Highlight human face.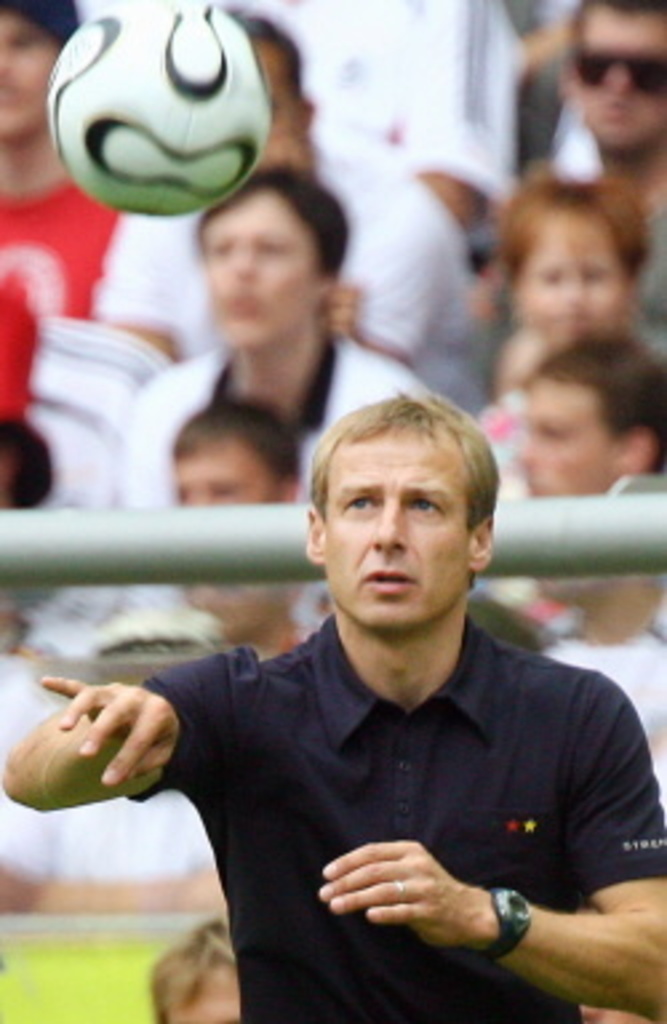
Highlighted region: bbox=(515, 373, 627, 491).
